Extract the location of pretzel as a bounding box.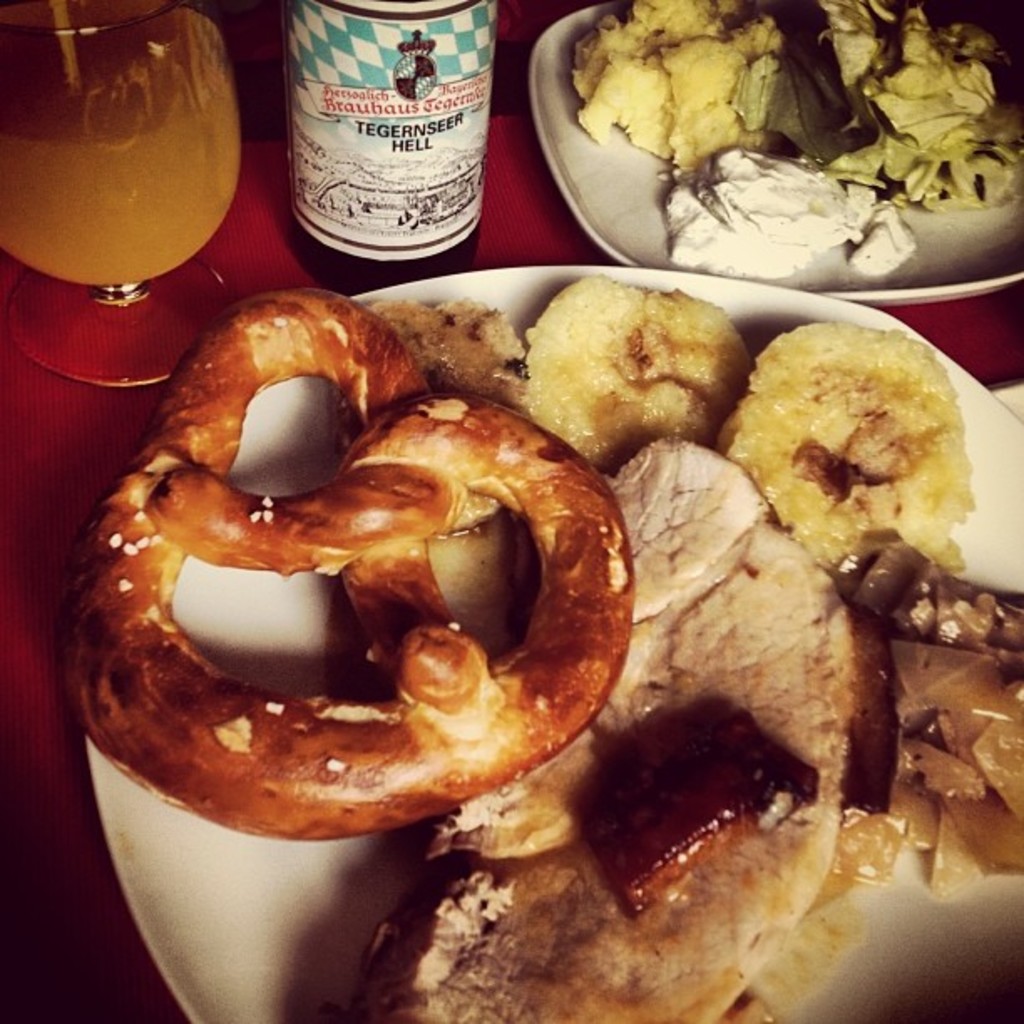
59 283 629 848.
